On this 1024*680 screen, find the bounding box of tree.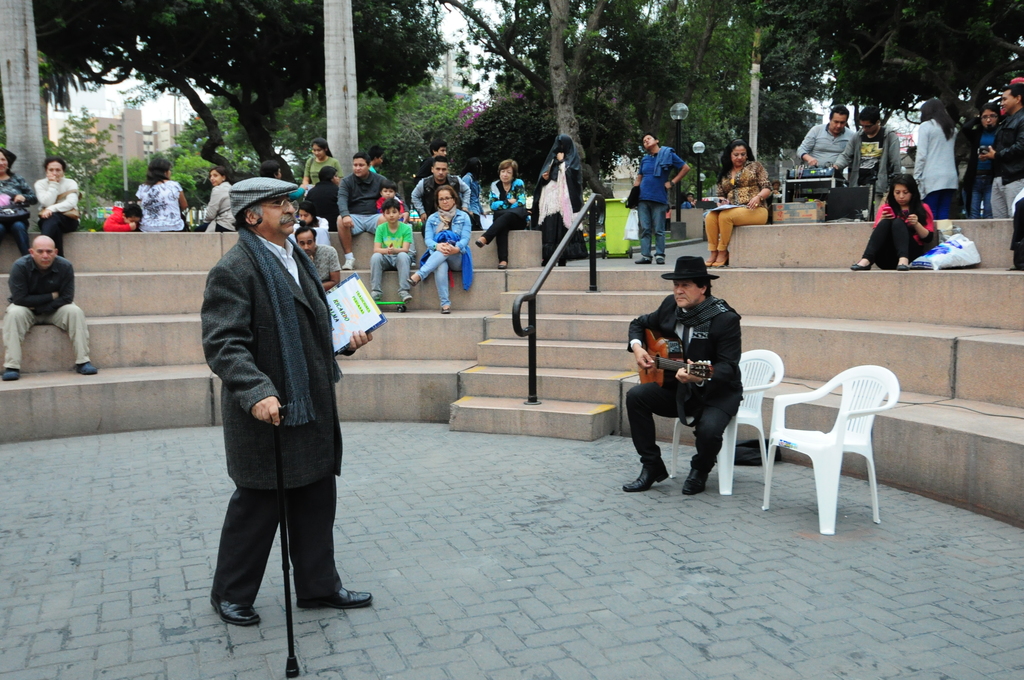
Bounding box: (0,0,55,231).
